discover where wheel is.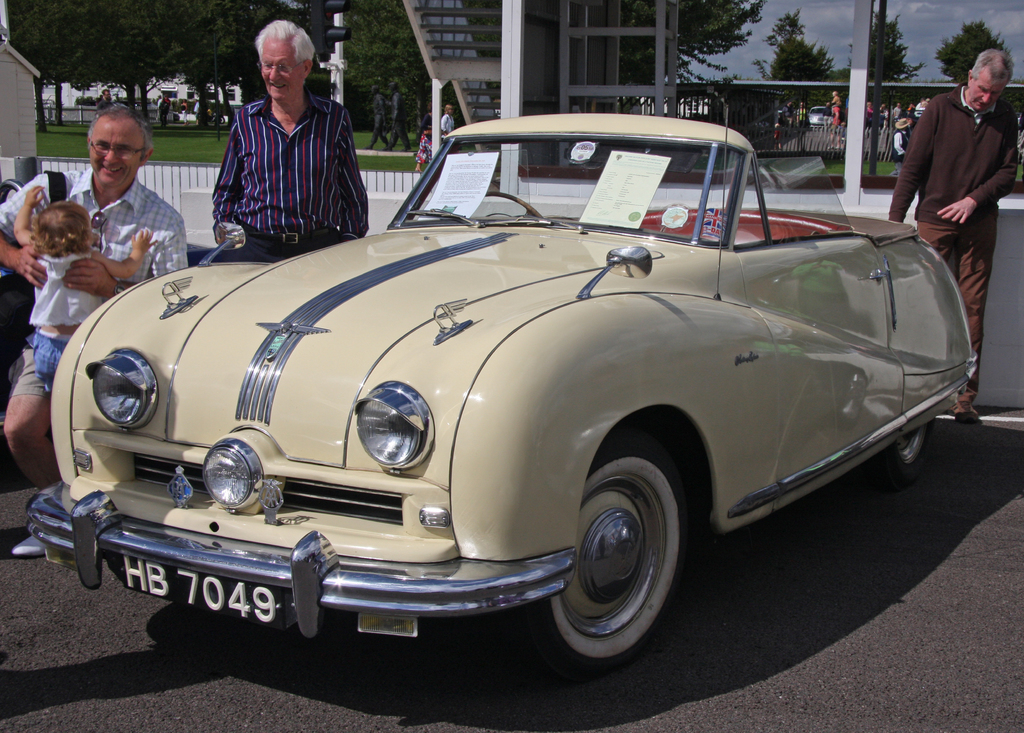
Discovered at (x1=872, y1=419, x2=934, y2=490).
